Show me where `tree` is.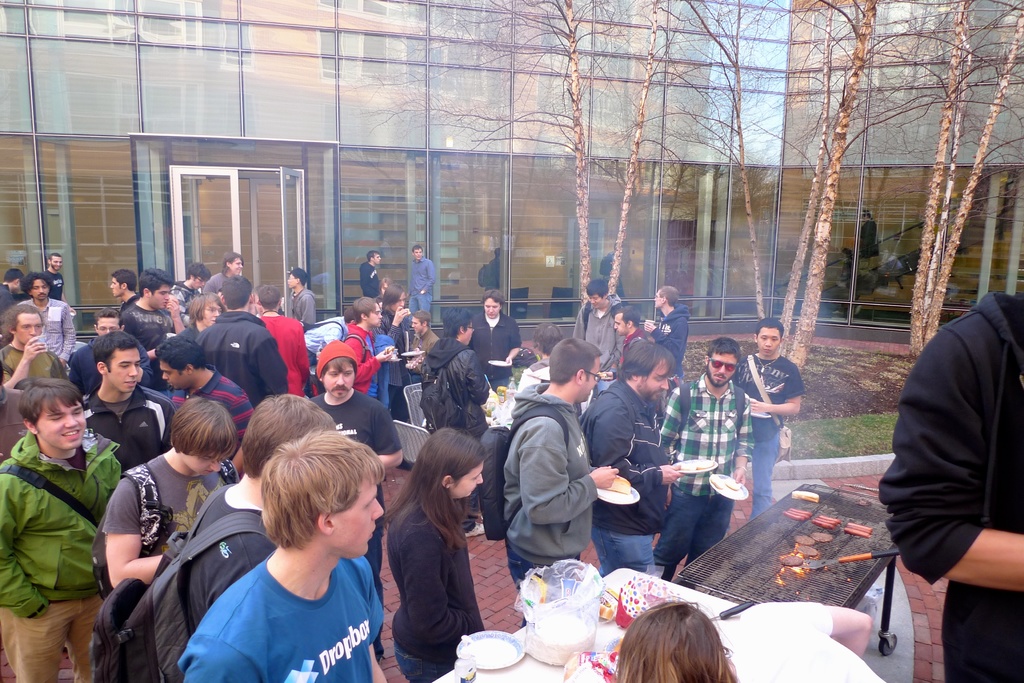
`tree` is at 591/0/732/297.
